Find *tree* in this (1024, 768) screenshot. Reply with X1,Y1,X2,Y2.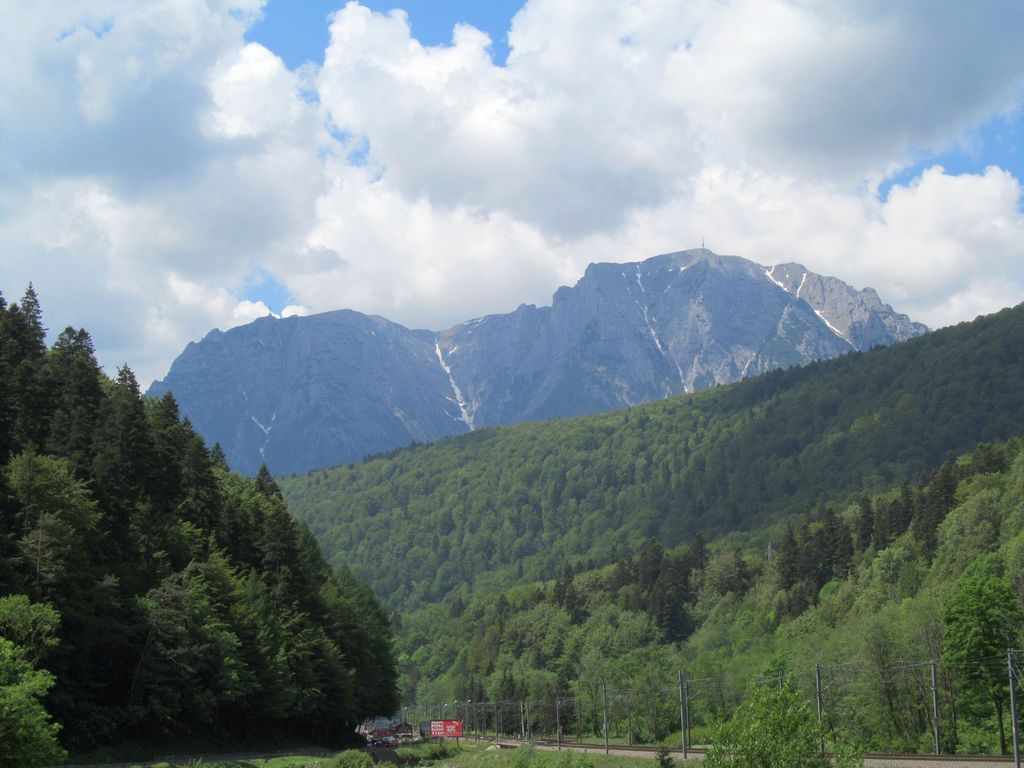
312,559,399,705.
